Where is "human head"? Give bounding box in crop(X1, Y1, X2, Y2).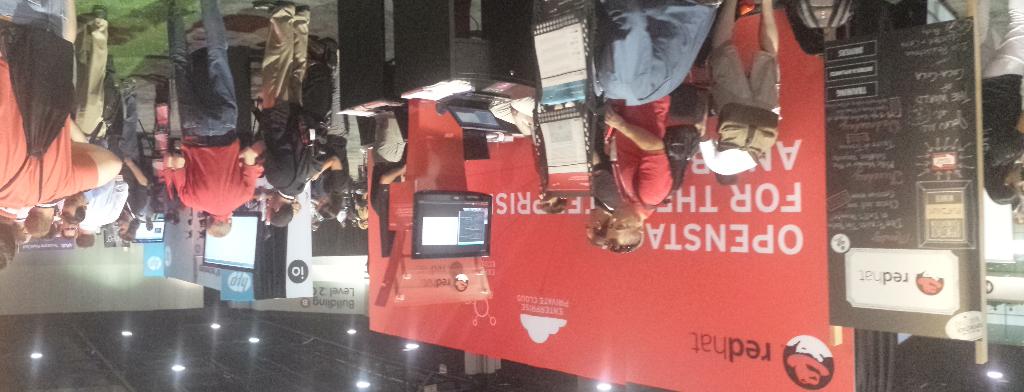
crop(0, 225, 19, 268).
